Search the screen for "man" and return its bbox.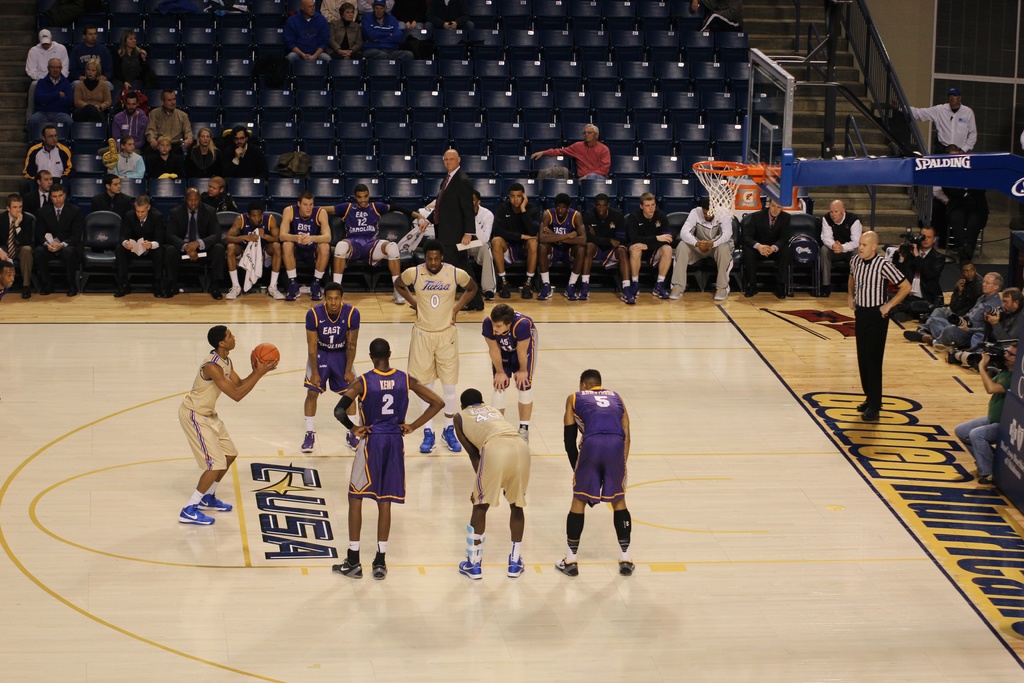
Found: crop(947, 336, 1023, 480).
